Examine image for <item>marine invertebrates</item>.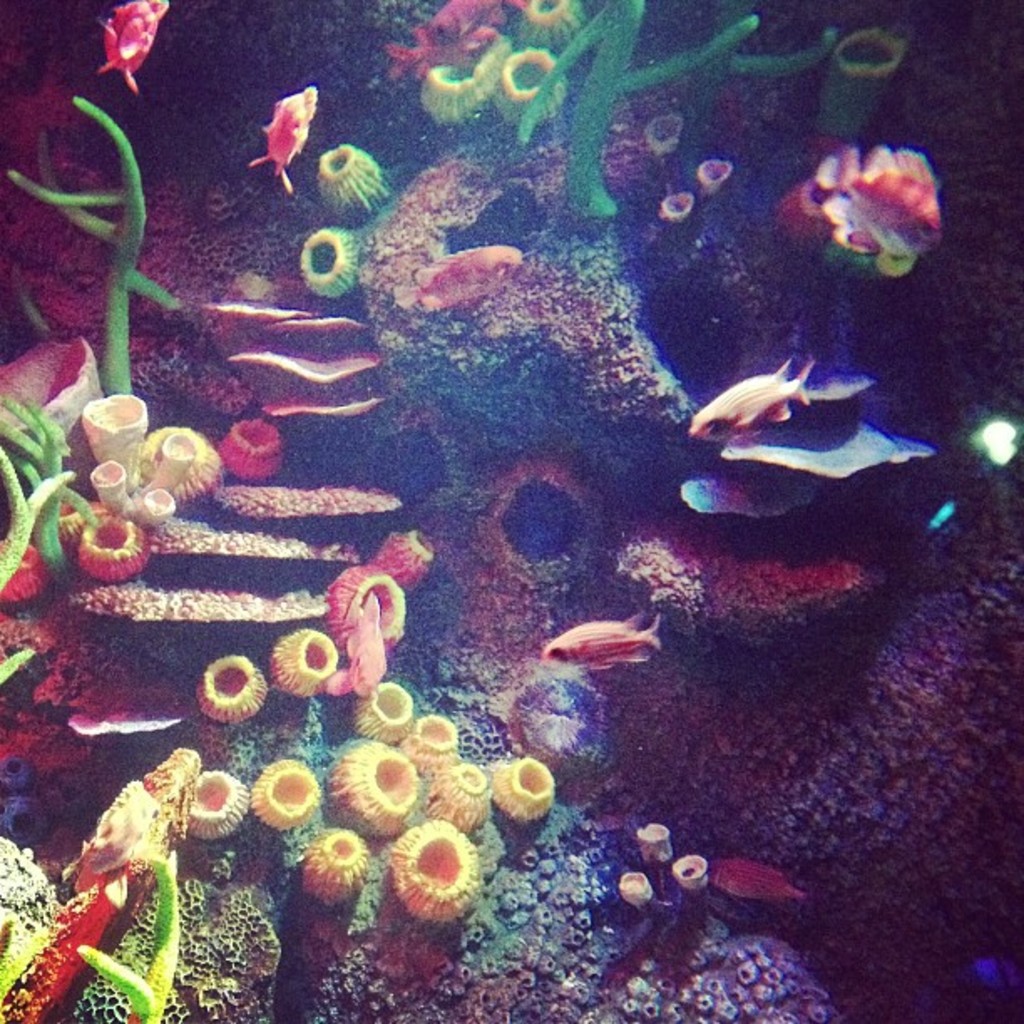
Examination result: x1=196 y1=651 x2=279 y2=731.
